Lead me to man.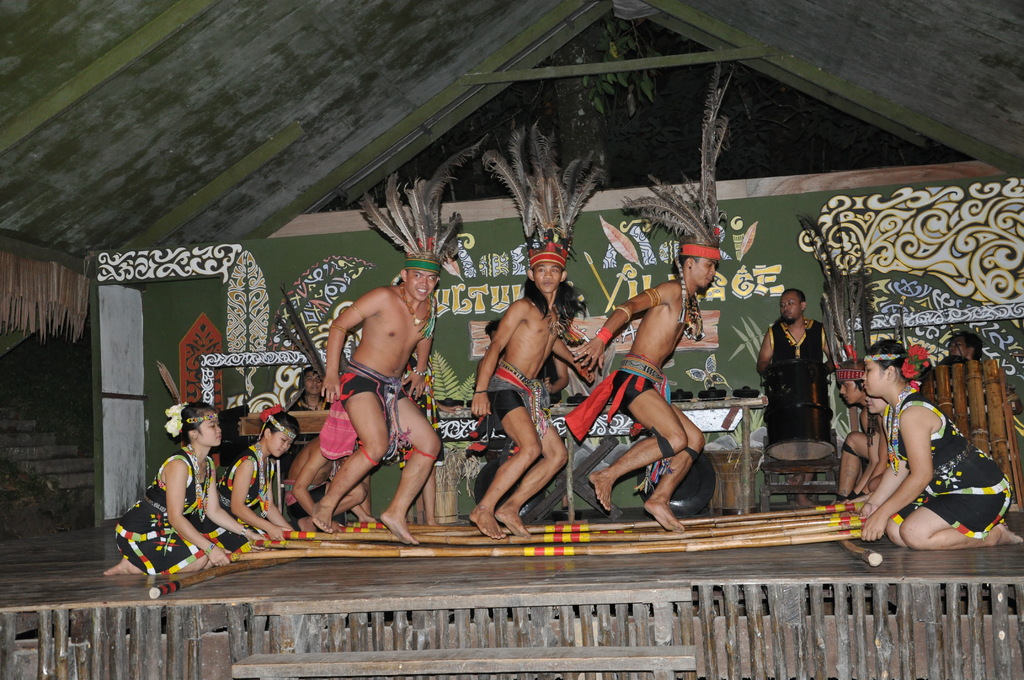
Lead to (x1=472, y1=247, x2=585, y2=541).
